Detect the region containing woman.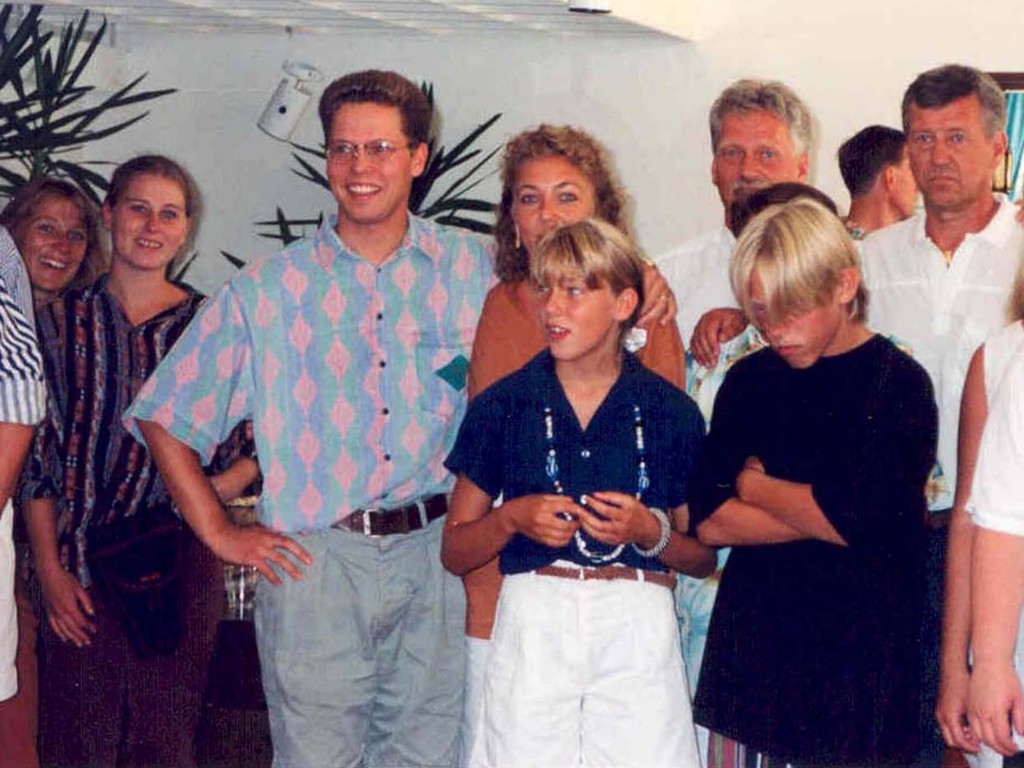
450/124/697/767.
